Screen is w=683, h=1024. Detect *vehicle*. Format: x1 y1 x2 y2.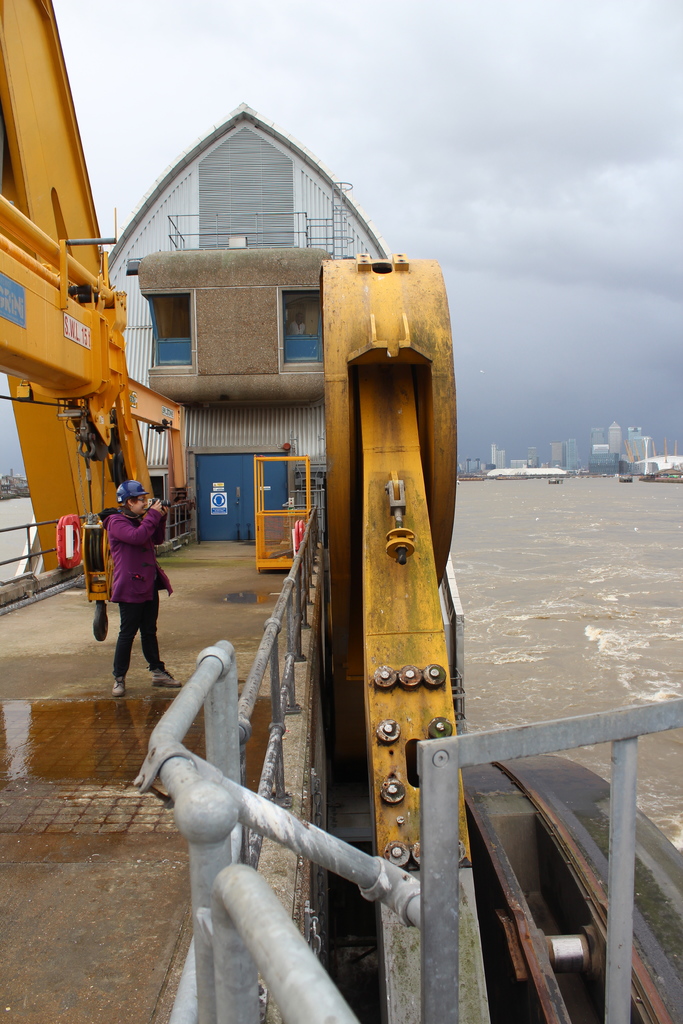
547 477 566 486.
